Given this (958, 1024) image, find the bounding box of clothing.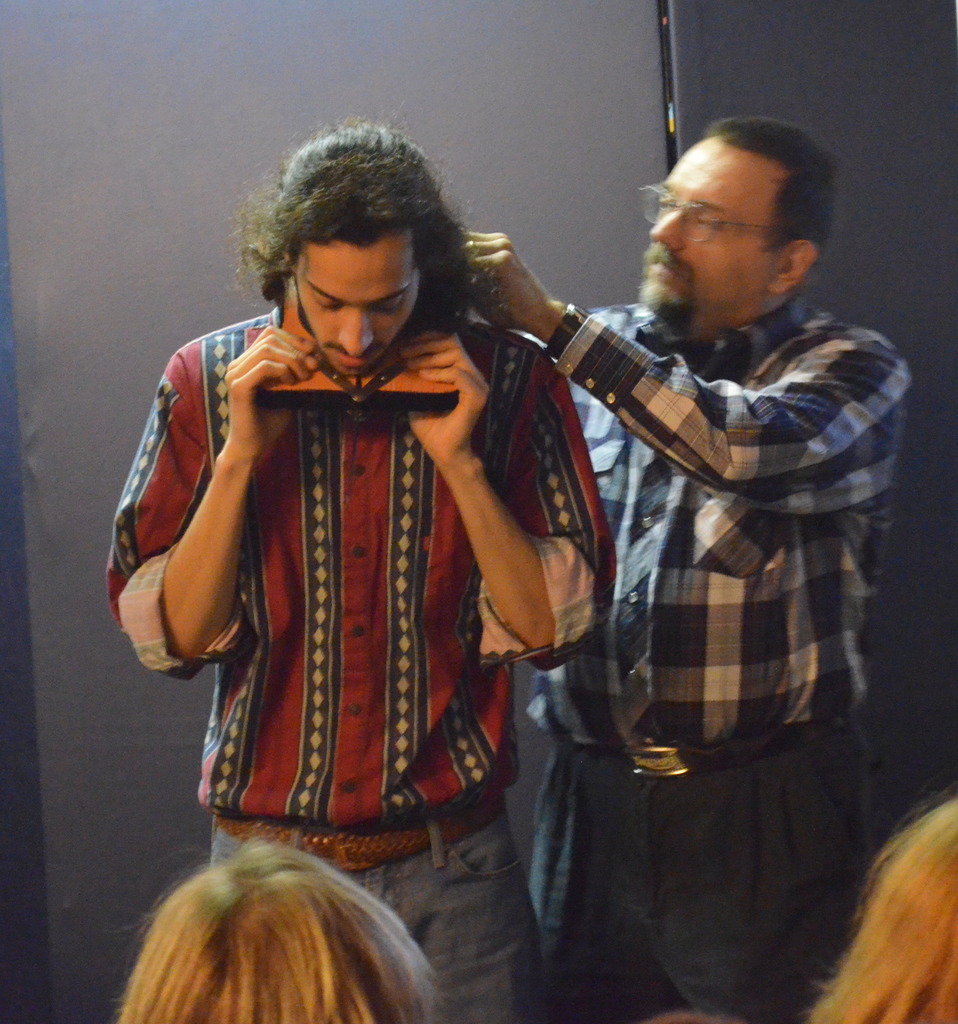
x1=521 y1=290 x2=911 y2=1023.
